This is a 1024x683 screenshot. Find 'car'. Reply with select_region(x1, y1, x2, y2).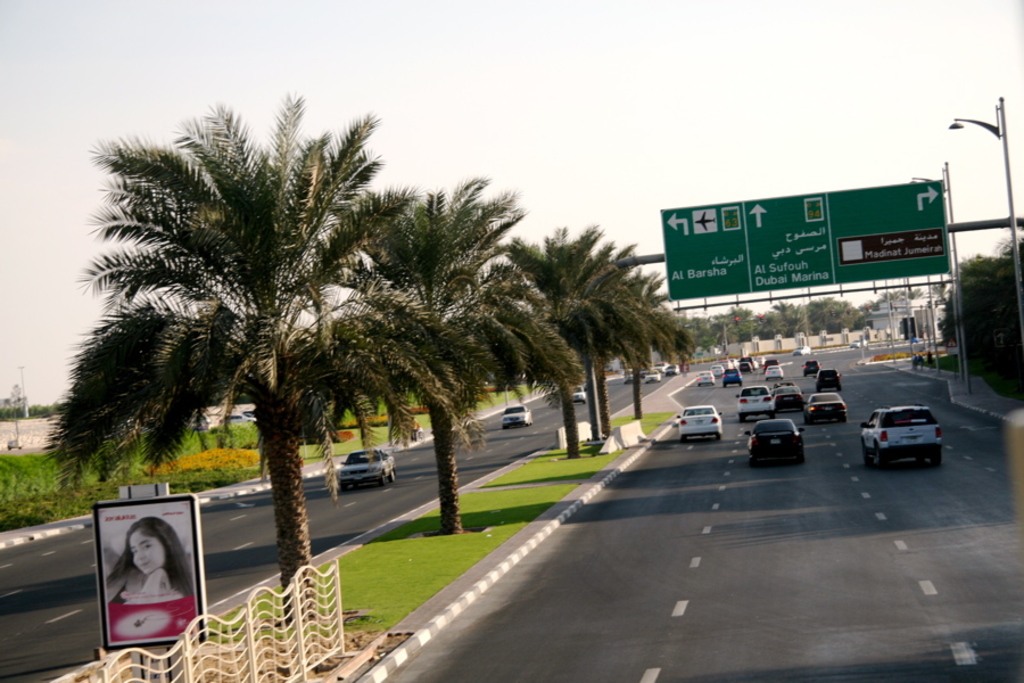
select_region(646, 370, 660, 382).
